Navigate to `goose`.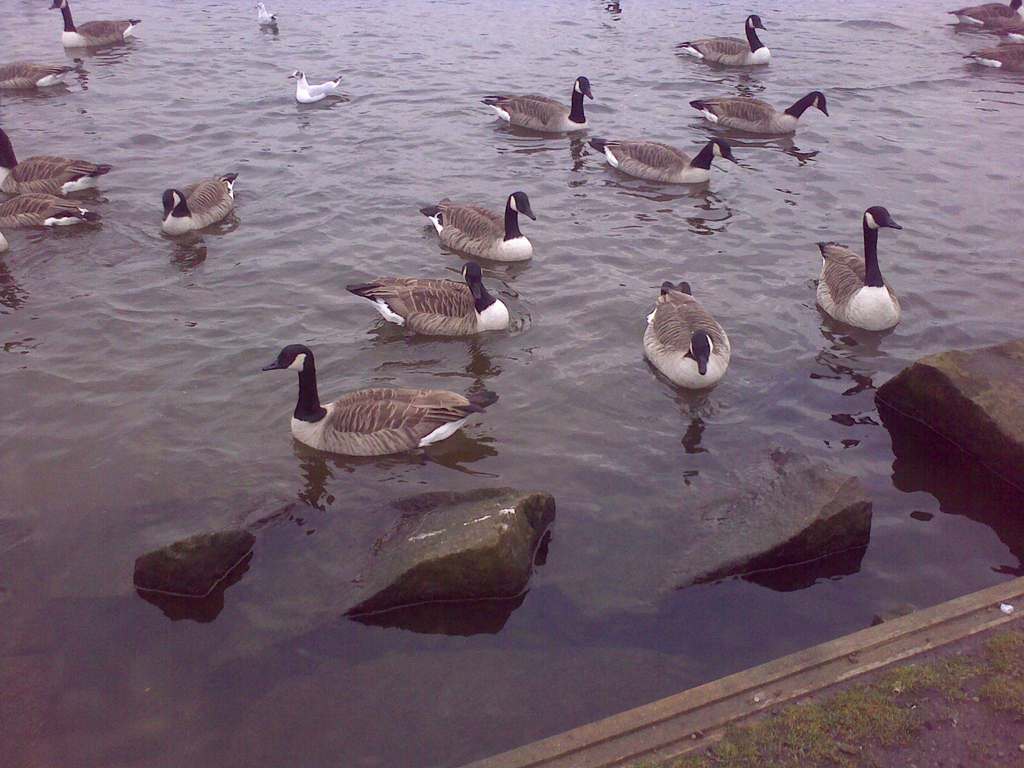
Navigation target: [350, 255, 505, 340].
